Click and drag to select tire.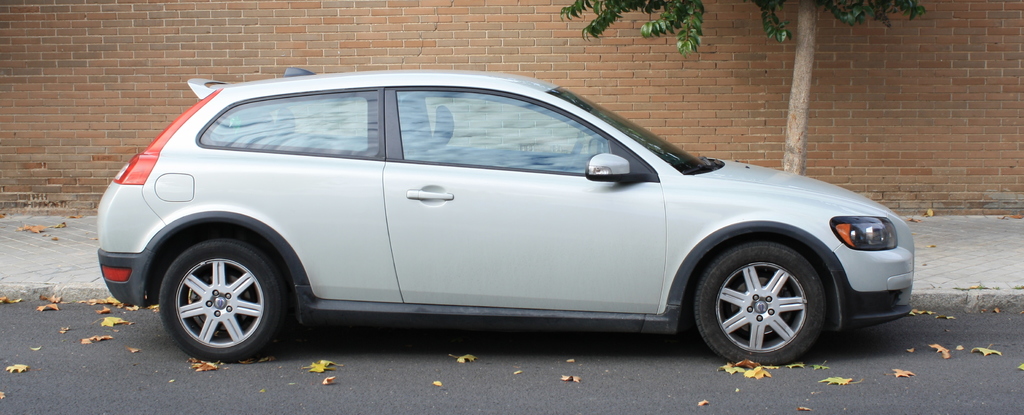
Selection: locate(687, 243, 827, 364).
